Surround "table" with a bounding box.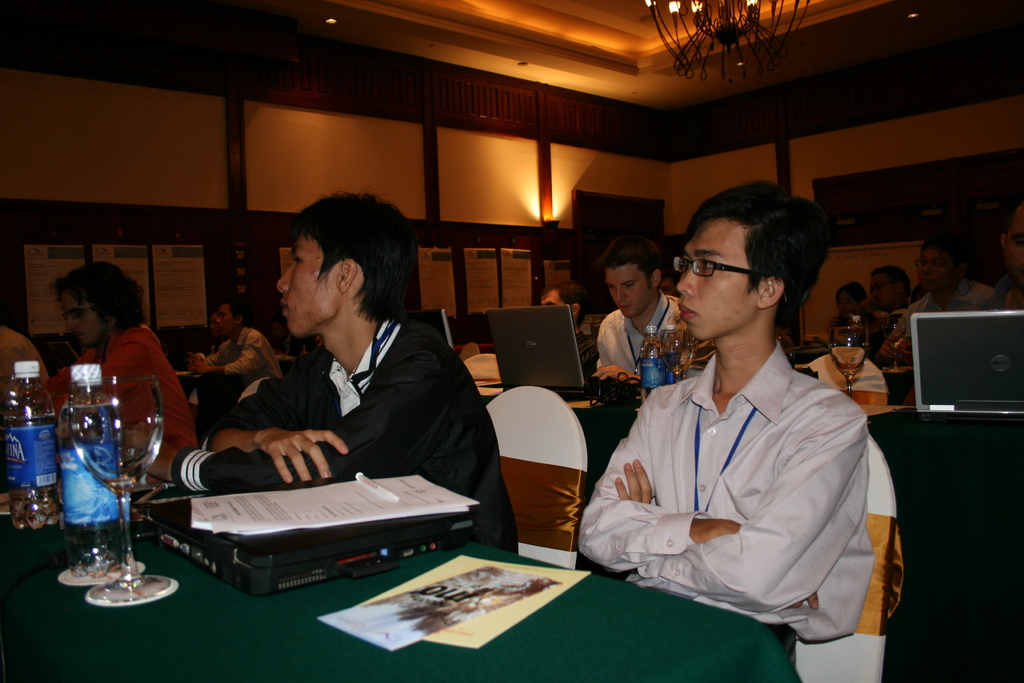
<bbox>0, 465, 803, 682</bbox>.
